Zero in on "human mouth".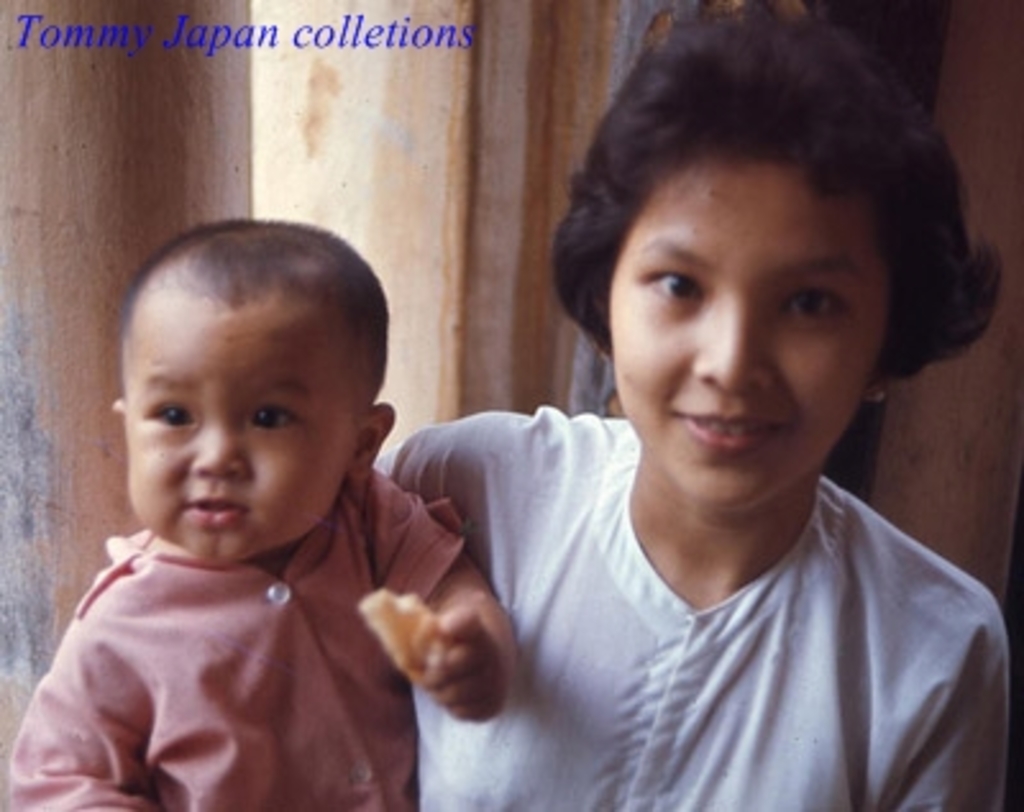
Zeroed in: region(184, 494, 246, 528).
